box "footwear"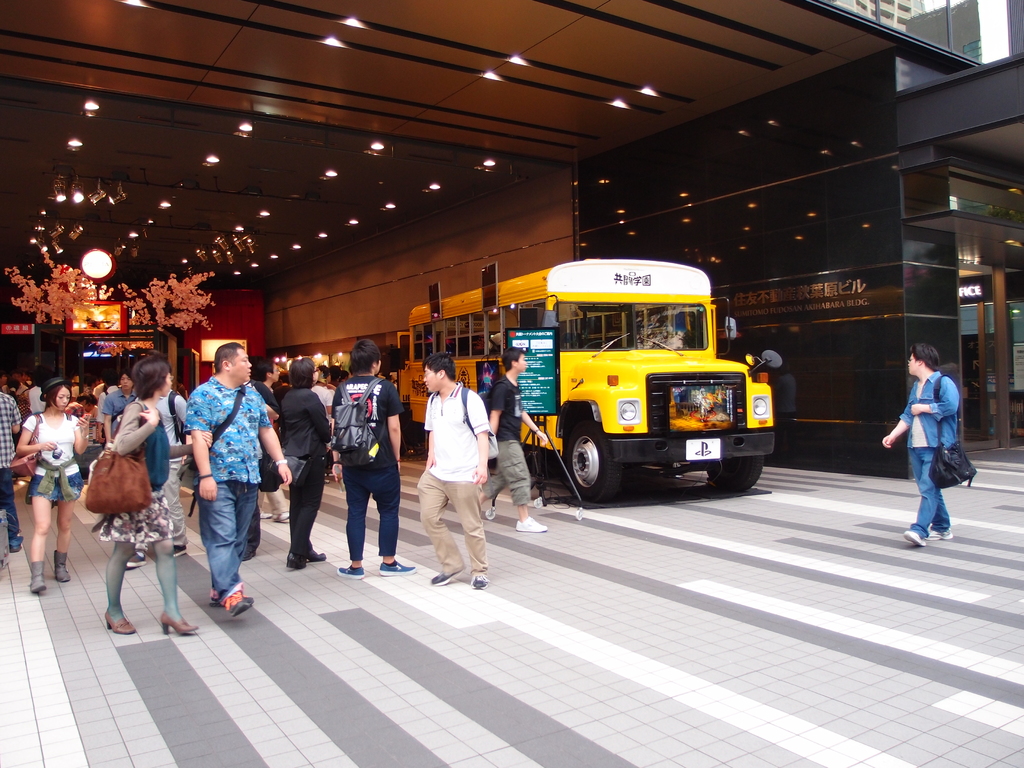
(left=310, top=549, right=328, bottom=564)
